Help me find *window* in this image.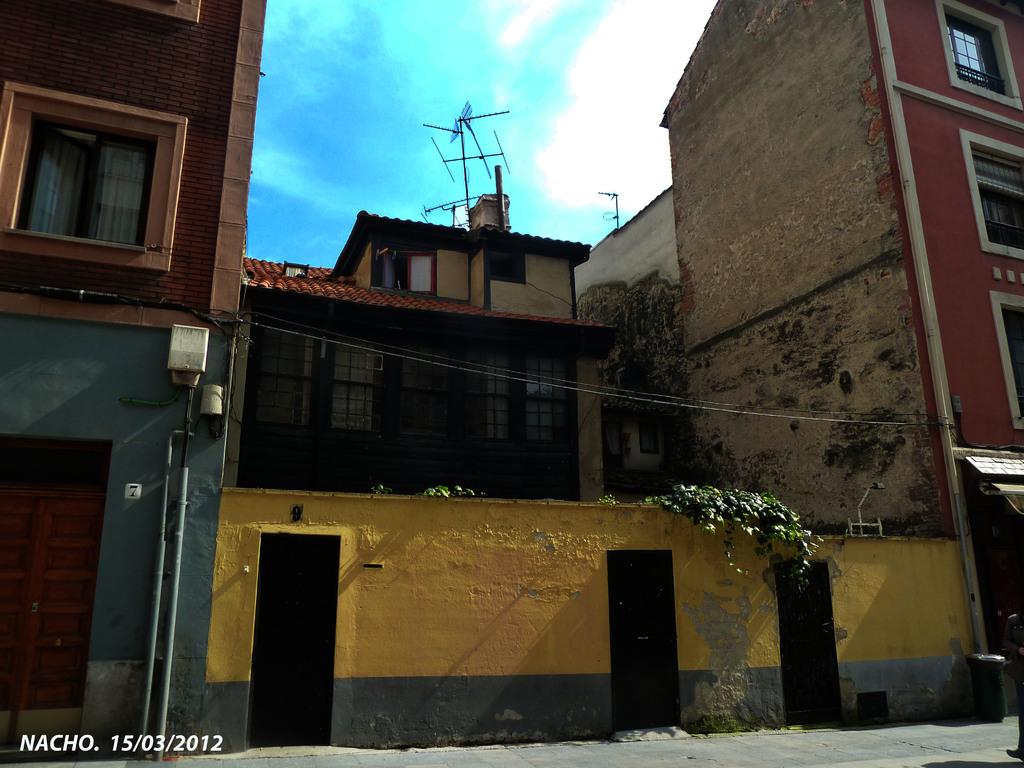
Found it: x1=18, y1=120, x2=93, y2=236.
